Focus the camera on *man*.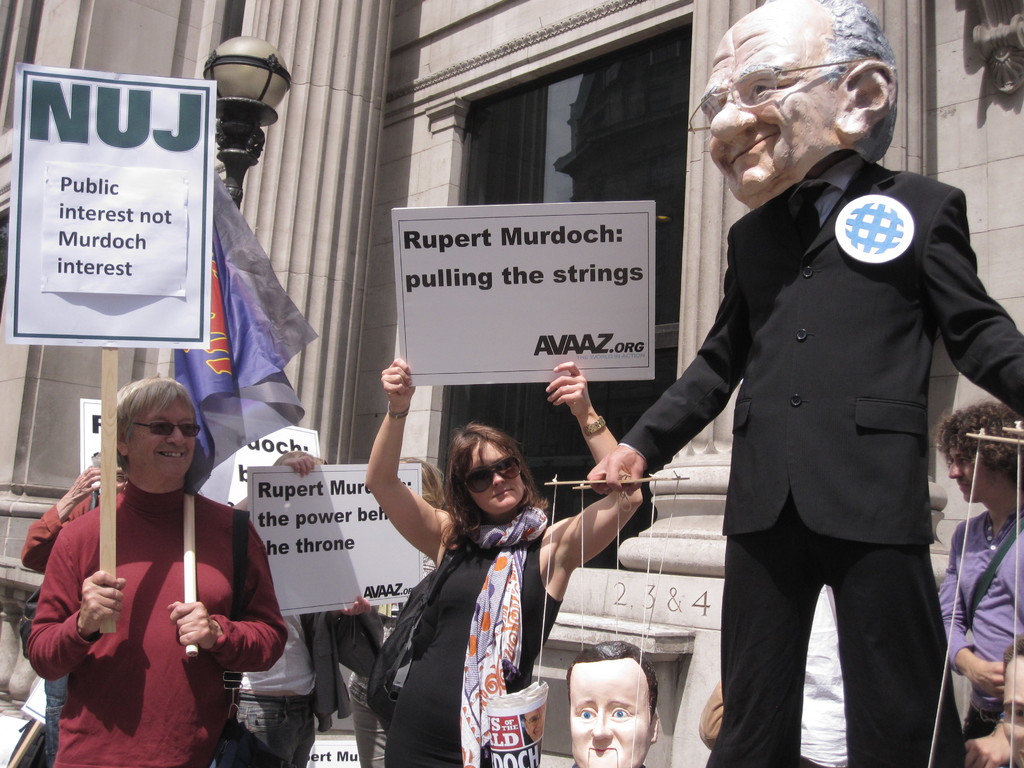
Focus region: (611, 14, 977, 767).
